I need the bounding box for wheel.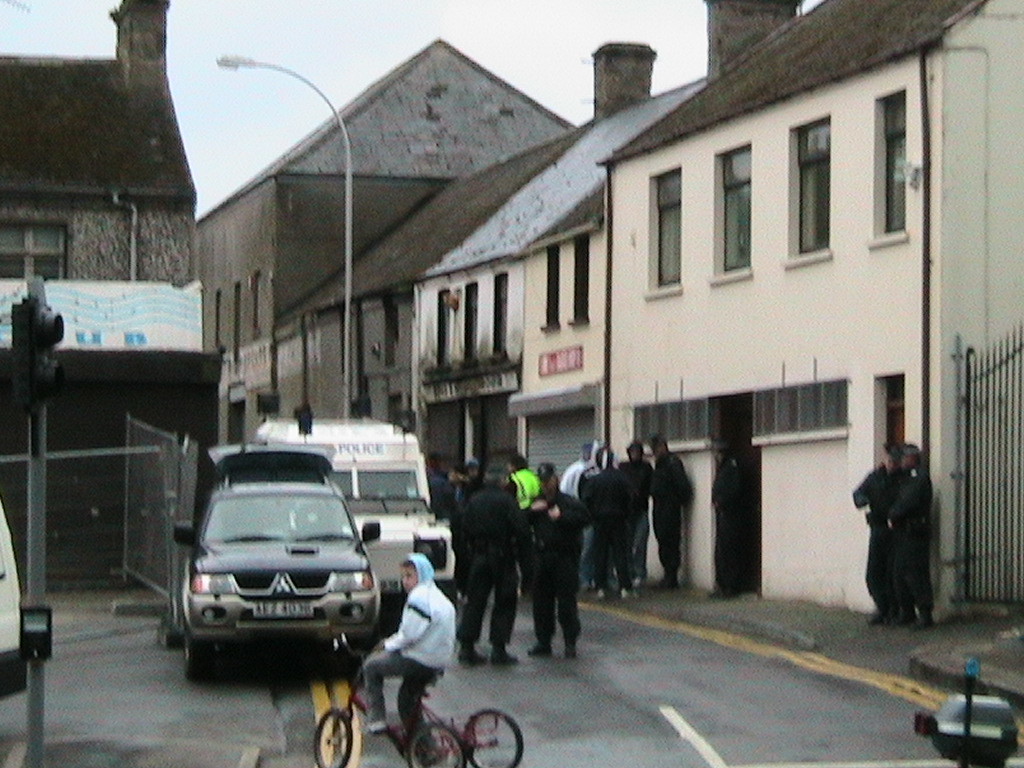
Here it is: x1=405, y1=723, x2=469, y2=767.
